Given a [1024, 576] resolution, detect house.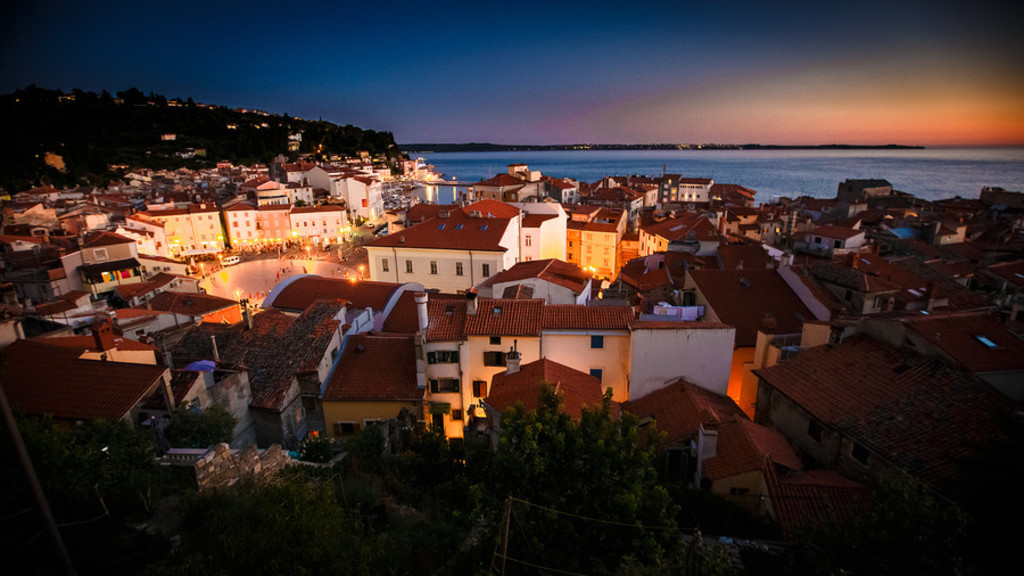
box(327, 159, 387, 234).
